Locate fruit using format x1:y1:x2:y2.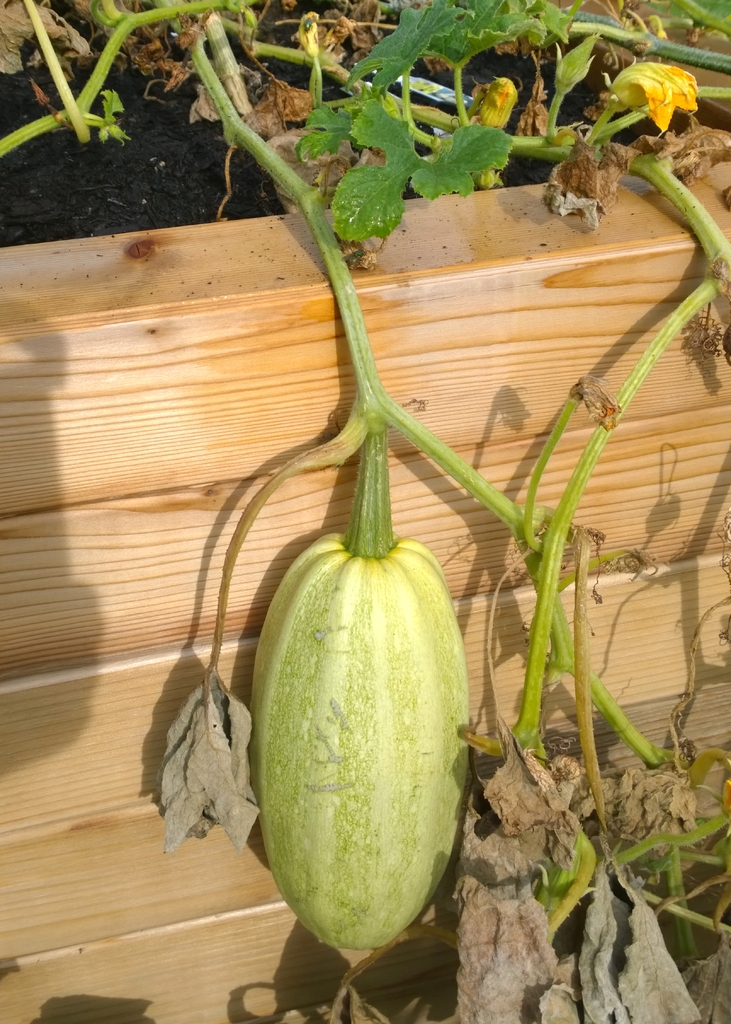
234:522:480:961.
